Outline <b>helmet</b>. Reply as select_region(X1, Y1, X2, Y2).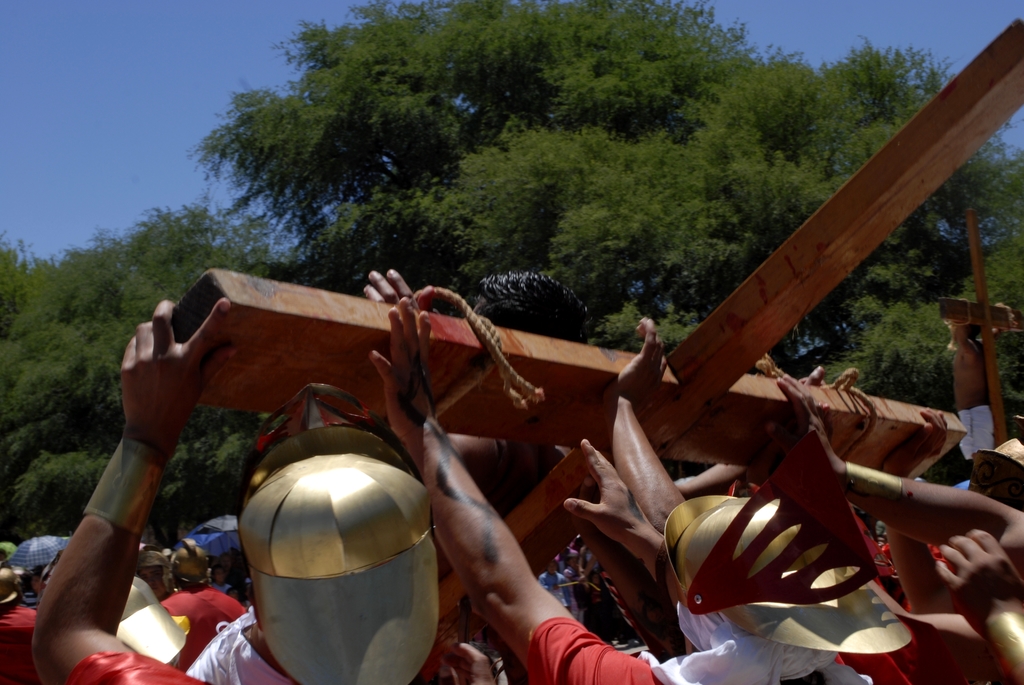
select_region(10, 533, 79, 610).
